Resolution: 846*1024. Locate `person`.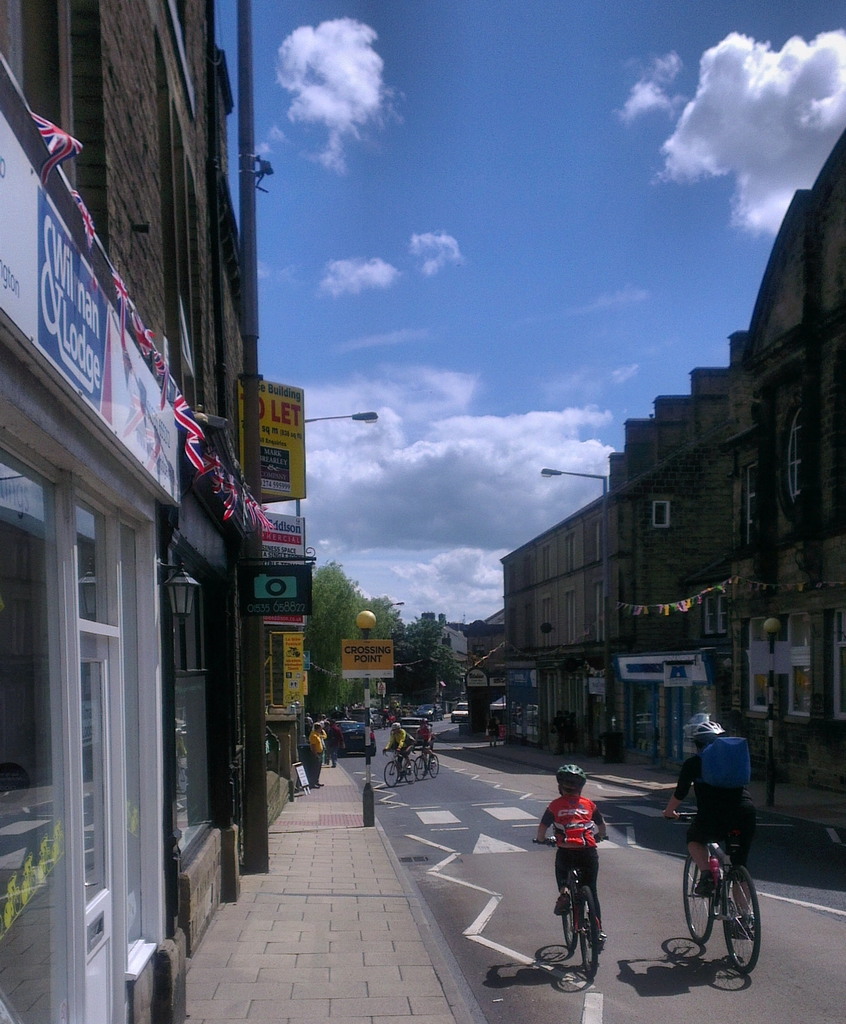
l=660, t=713, r=768, b=895.
